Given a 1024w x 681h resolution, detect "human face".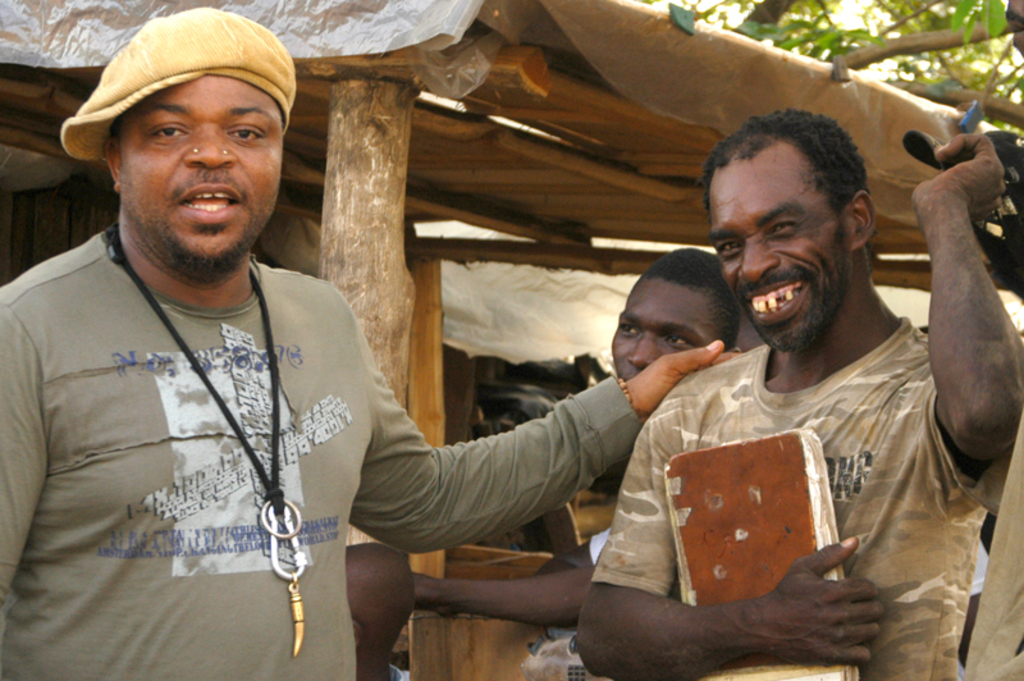
BBox(709, 140, 837, 334).
